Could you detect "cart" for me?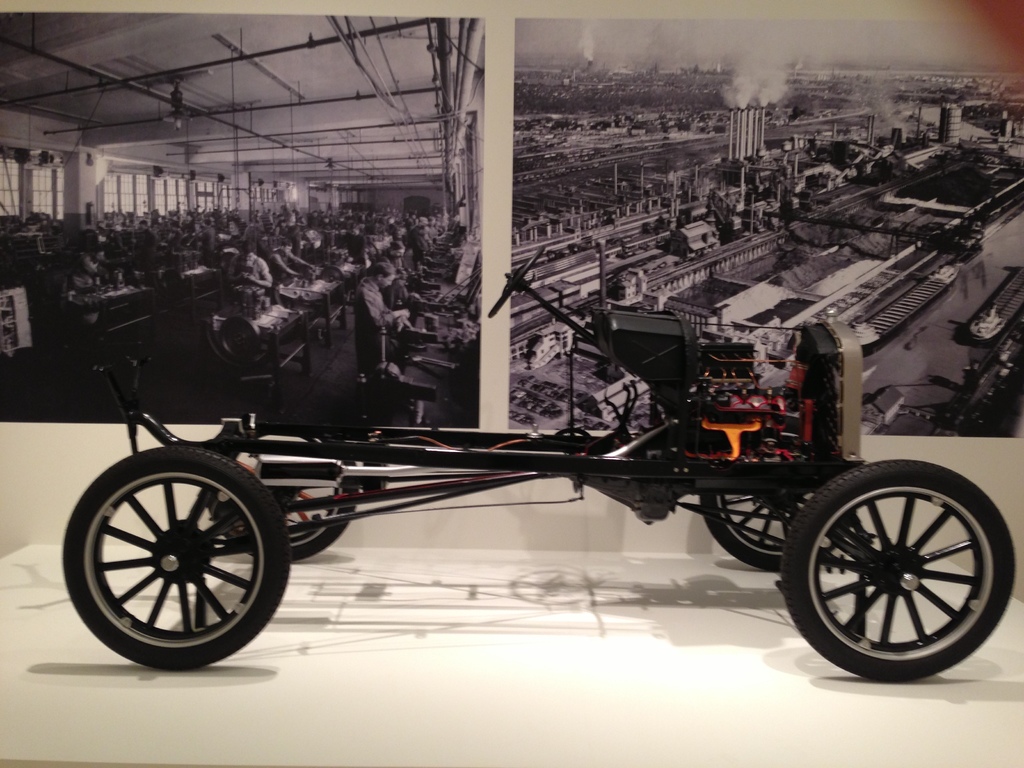
Detection result: select_region(60, 250, 1017, 685).
